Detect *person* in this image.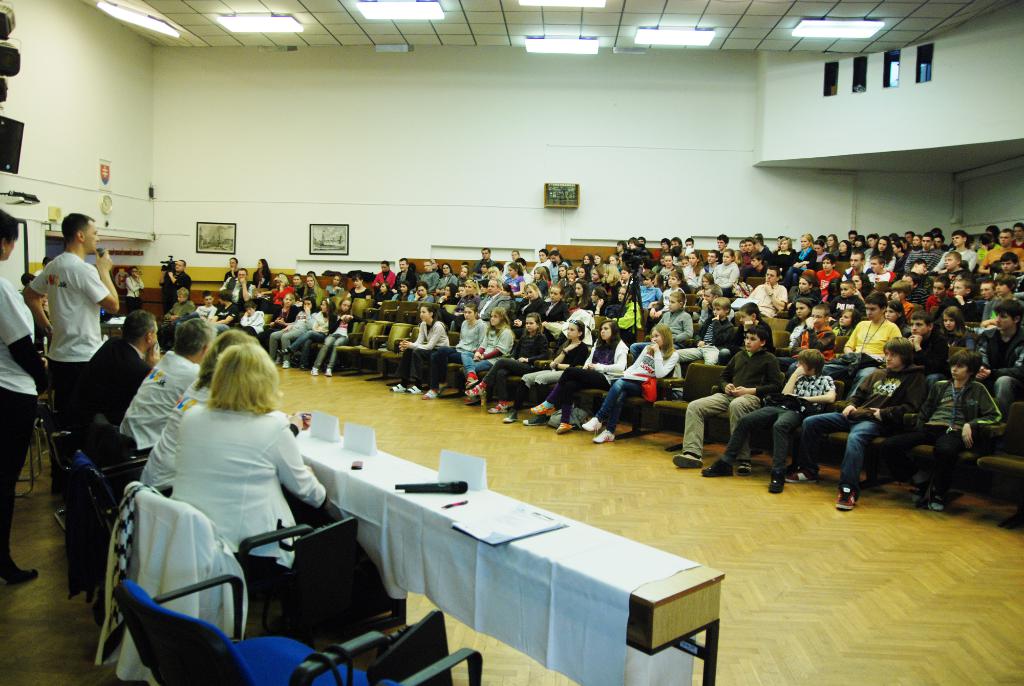
Detection: 590, 254, 607, 282.
